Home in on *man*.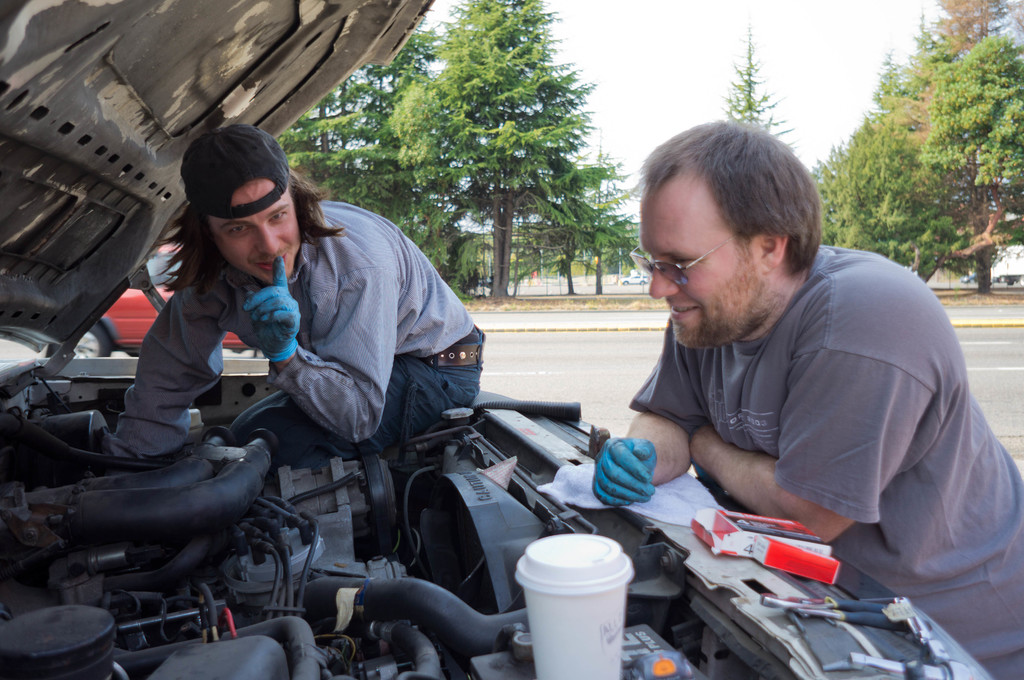
Homed in at rect(586, 106, 1023, 679).
